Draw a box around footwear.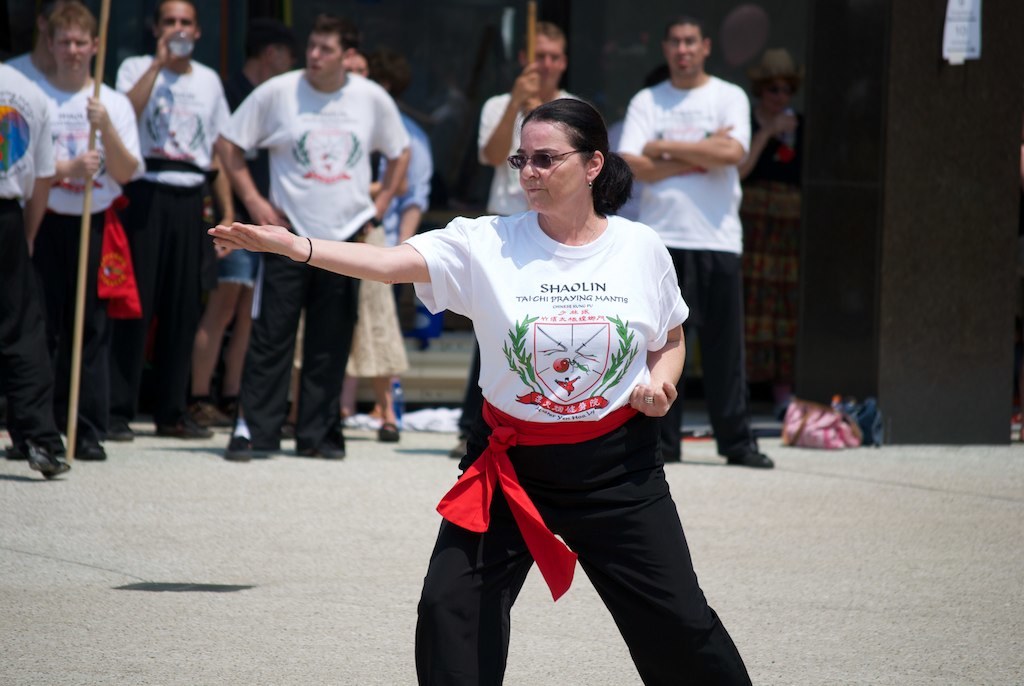
[187,385,227,428].
